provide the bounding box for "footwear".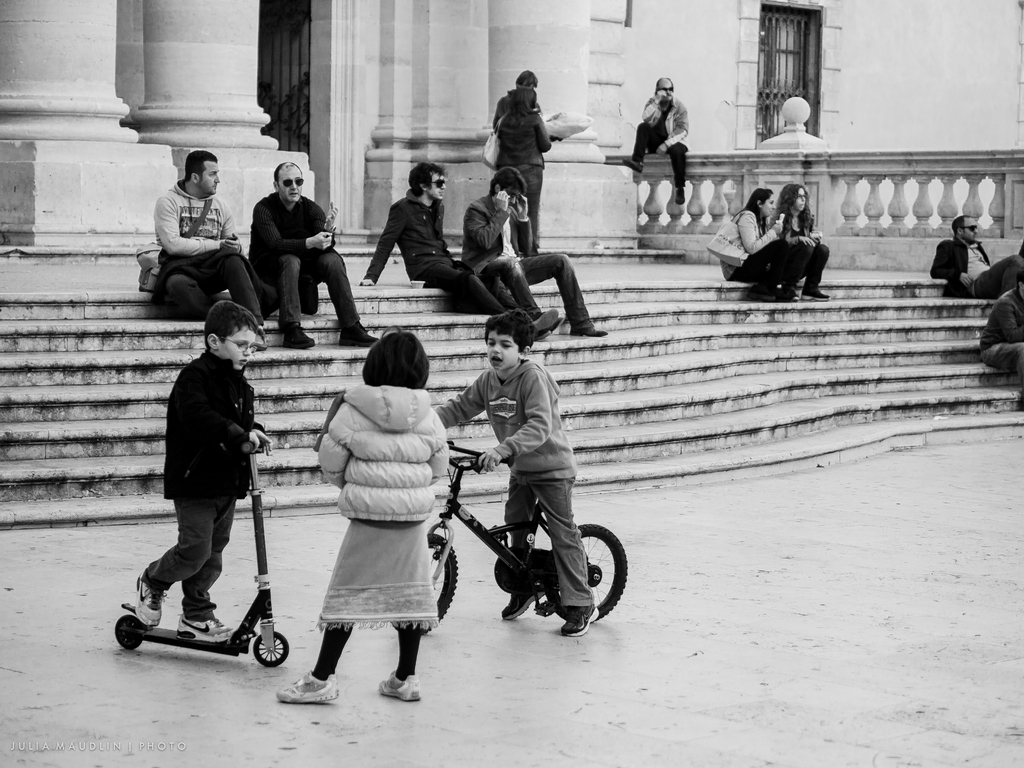
{"left": 378, "top": 666, "right": 422, "bottom": 703}.
